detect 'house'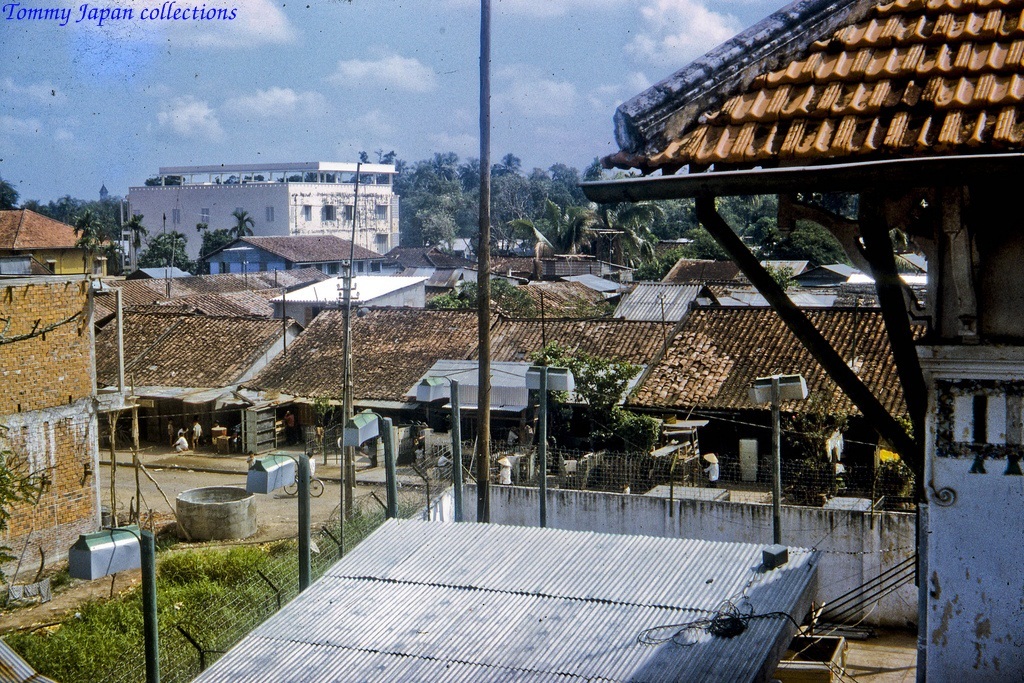
(left=124, top=159, right=406, bottom=277)
